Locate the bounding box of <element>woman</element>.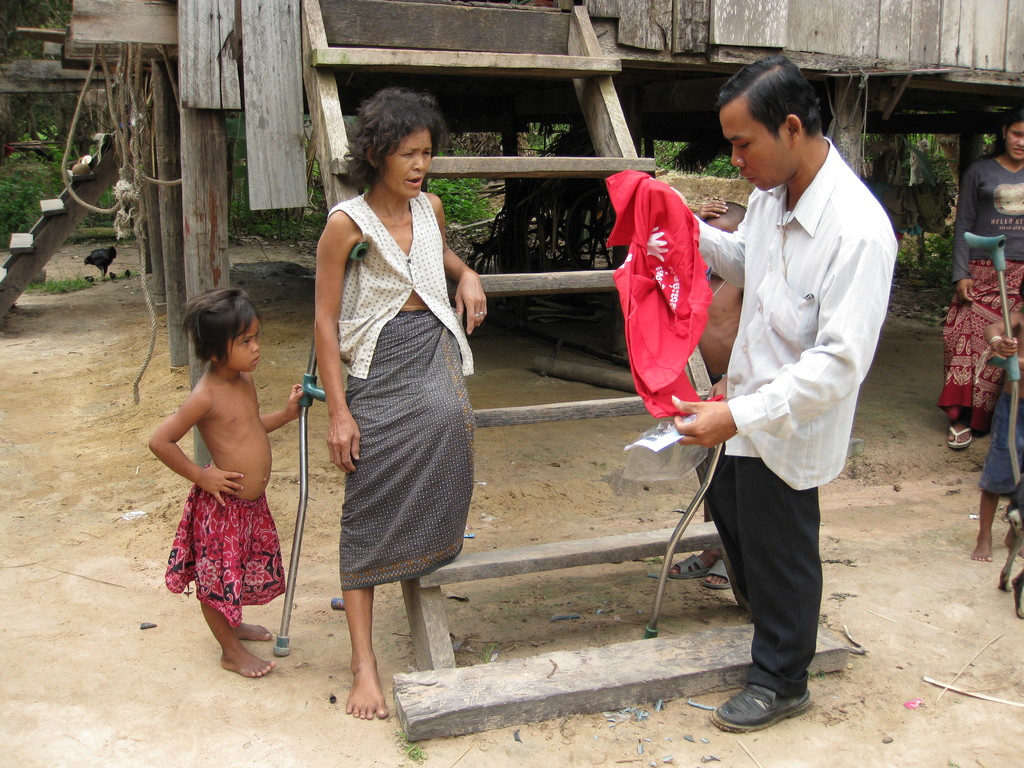
Bounding box: 941:104:1023:452.
